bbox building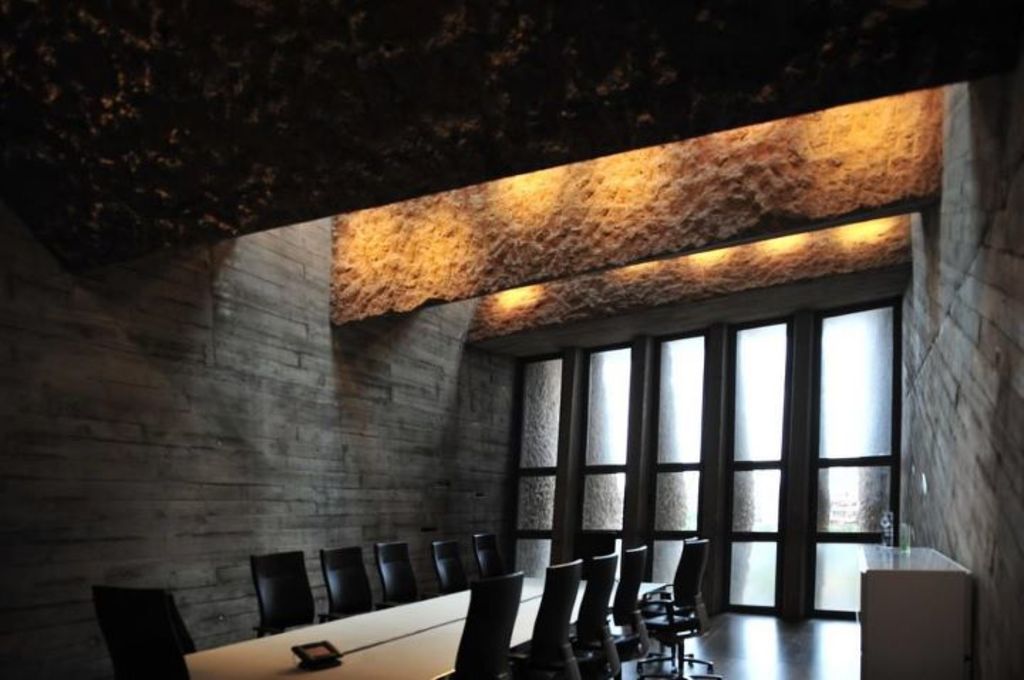
x1=0, y1=4, x2=1023, y2=679
